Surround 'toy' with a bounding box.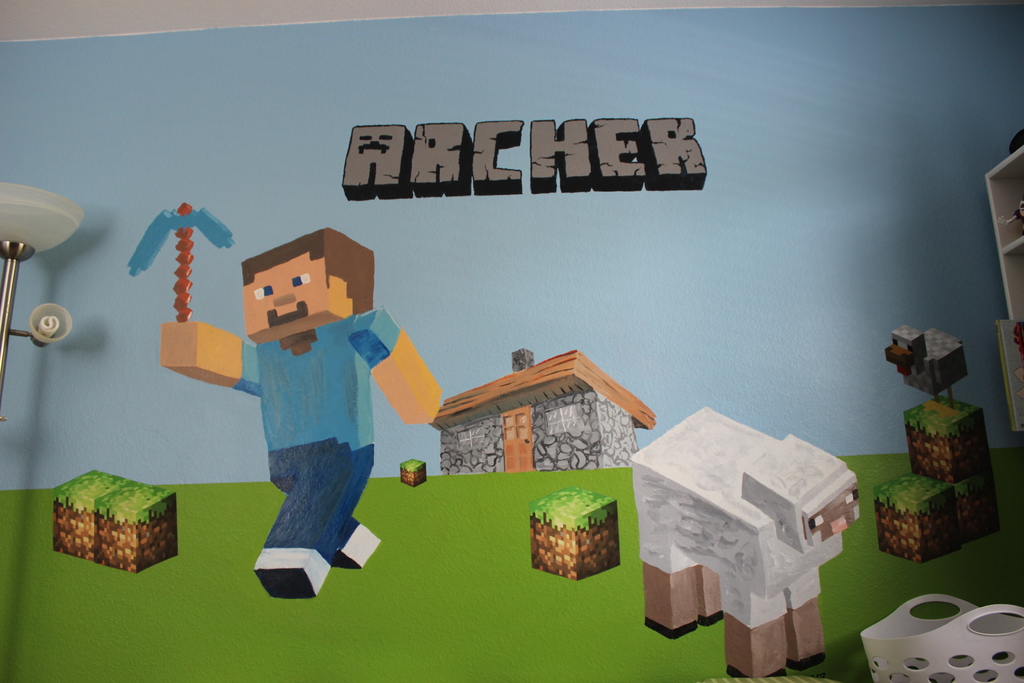
428,343,649,488.
